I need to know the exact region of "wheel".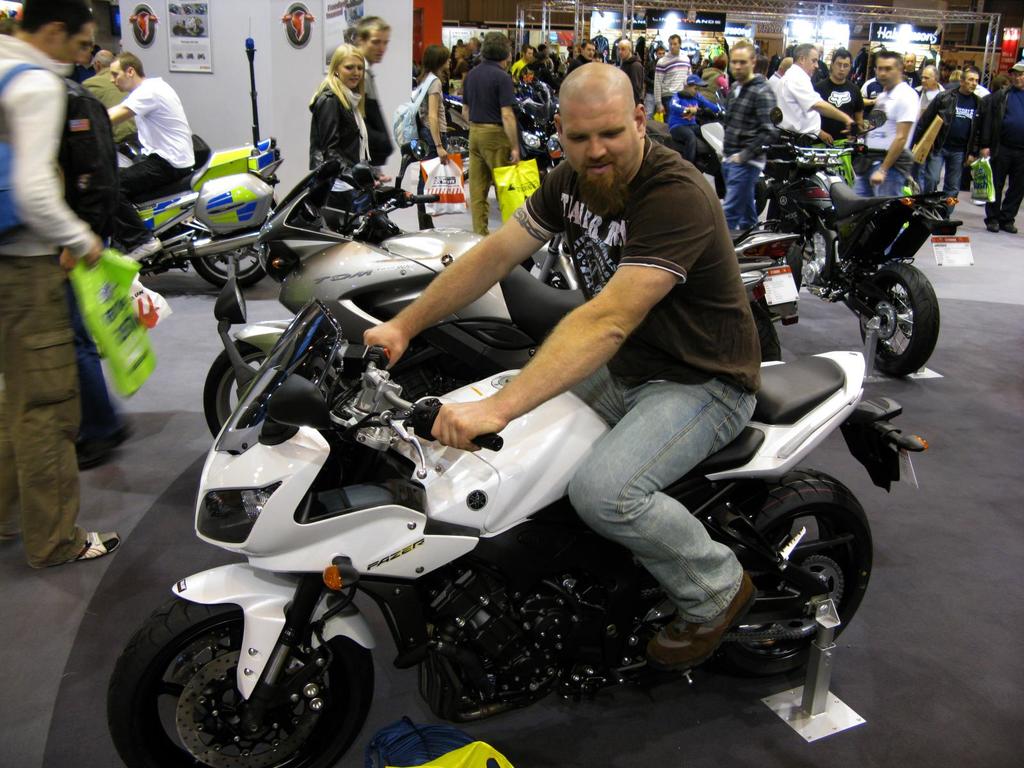
Region: 863/264/941/375.
